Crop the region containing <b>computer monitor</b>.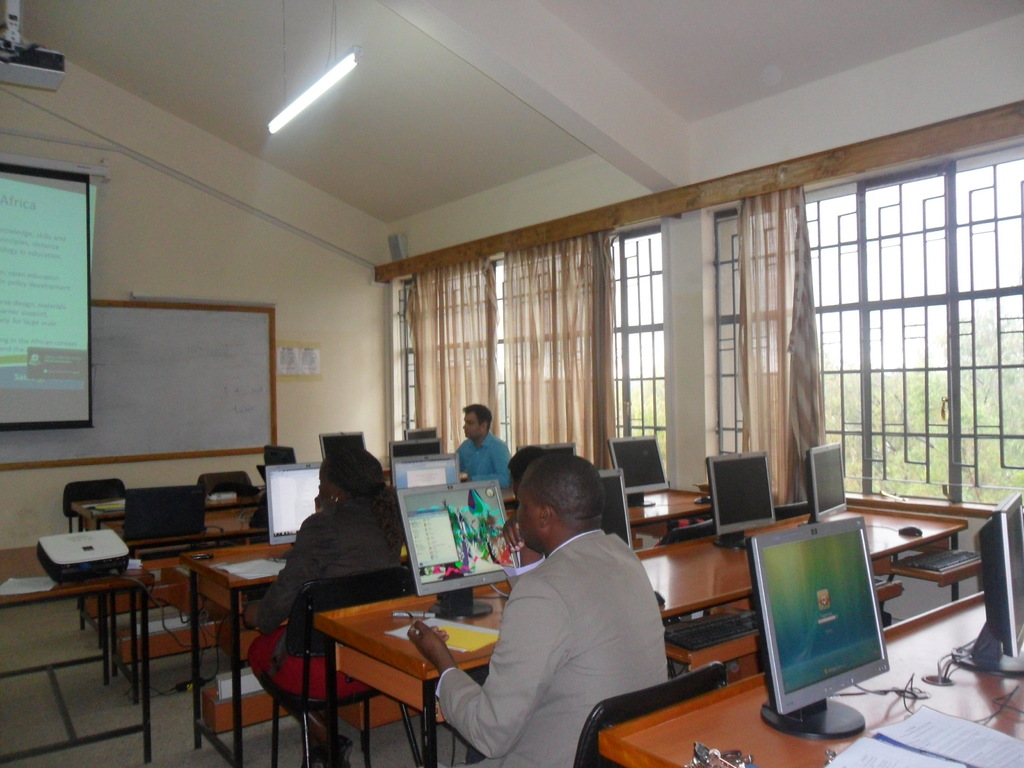
Crop region: x1=402, y1=423, x2=439, y2=442.
